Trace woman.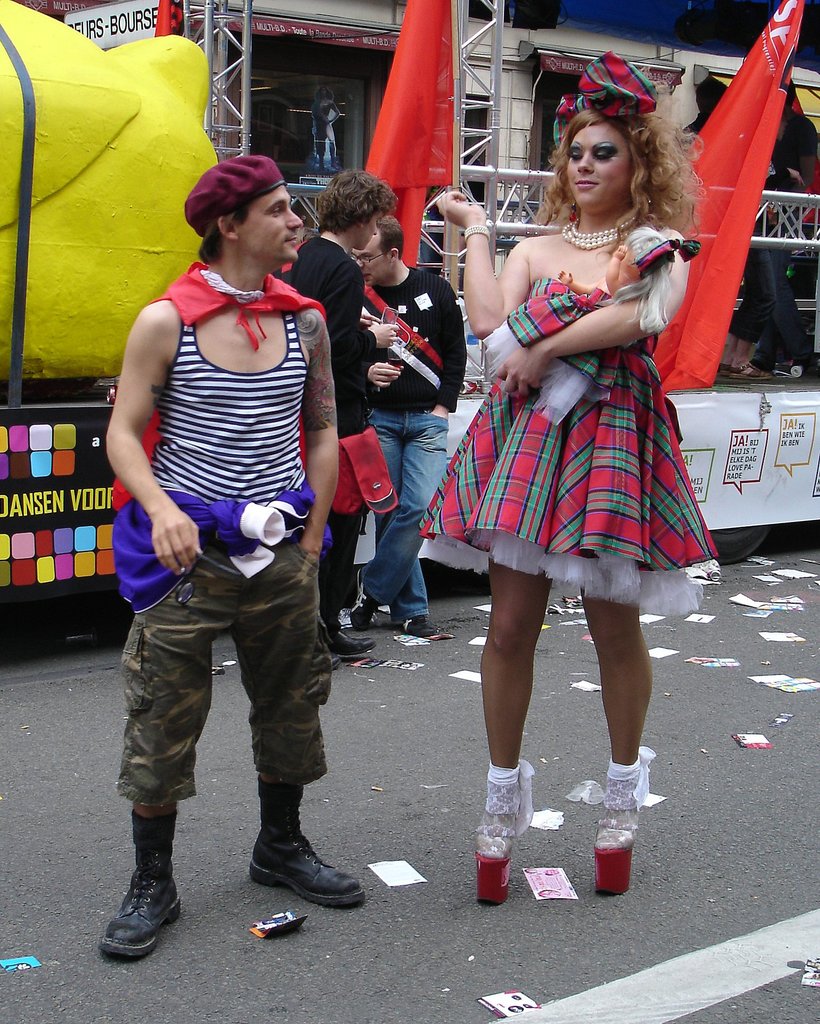
Traced to 442/50/705/896.
